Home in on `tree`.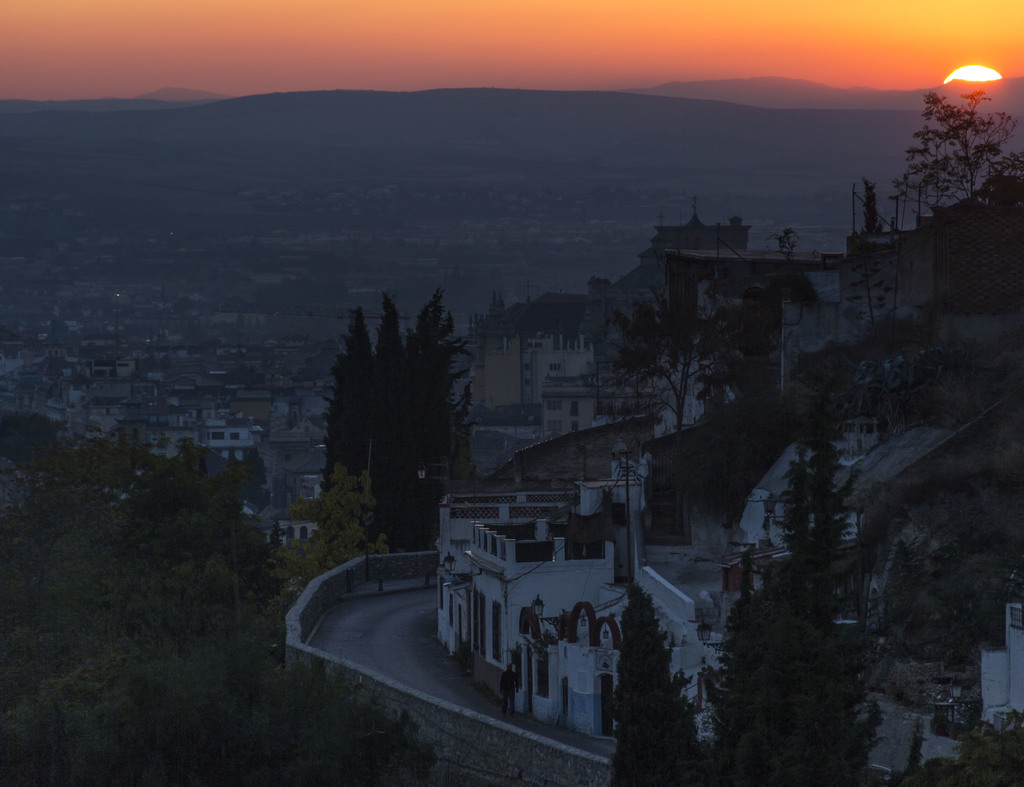
Homed in at 895/88/1020/216.
